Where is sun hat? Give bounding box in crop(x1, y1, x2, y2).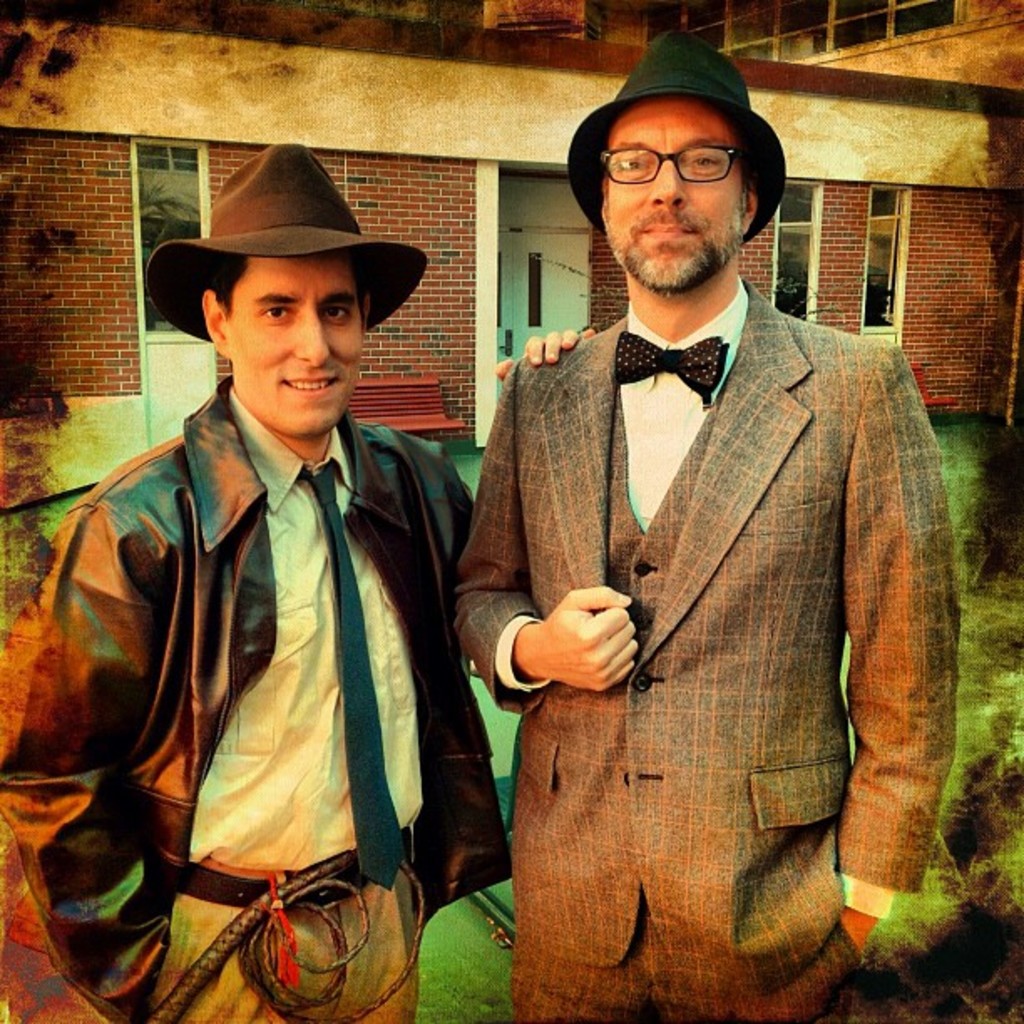
crop(559, 23, 791, 246).
